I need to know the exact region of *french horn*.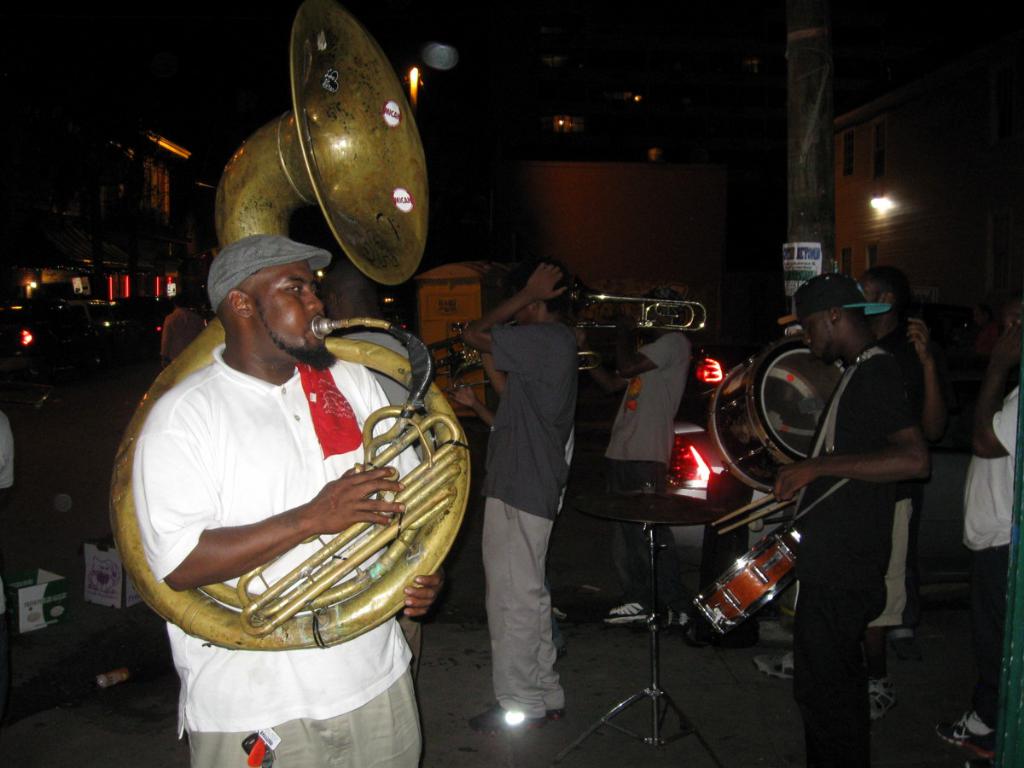
Region: region(562, 273, 713, 333).
